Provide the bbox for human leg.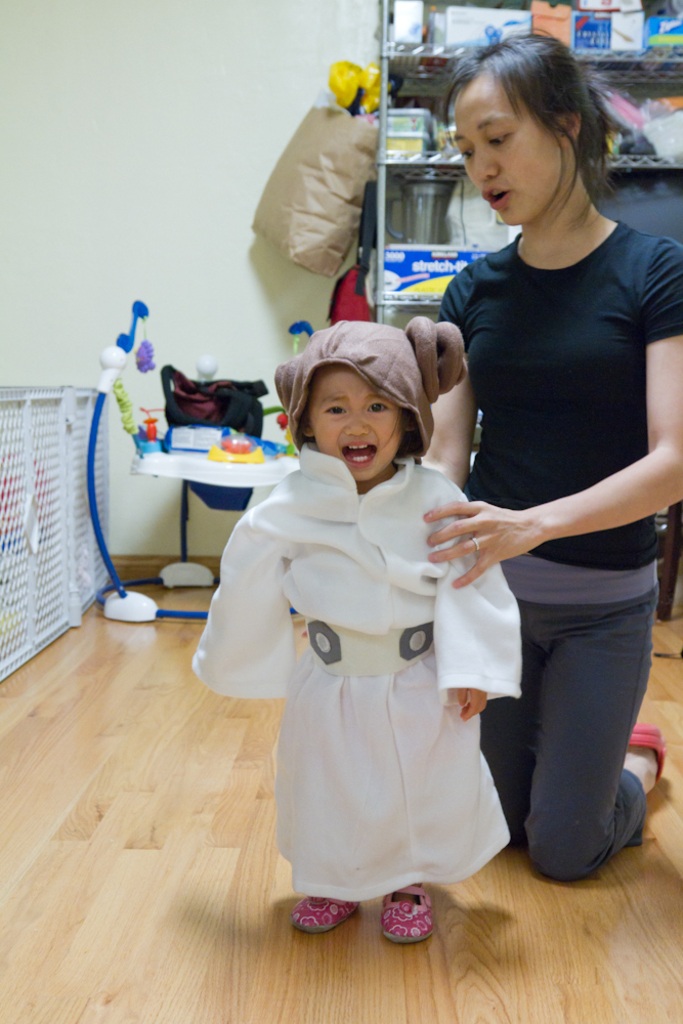
[x1=474, y1=610, x2=557, y2=838].
